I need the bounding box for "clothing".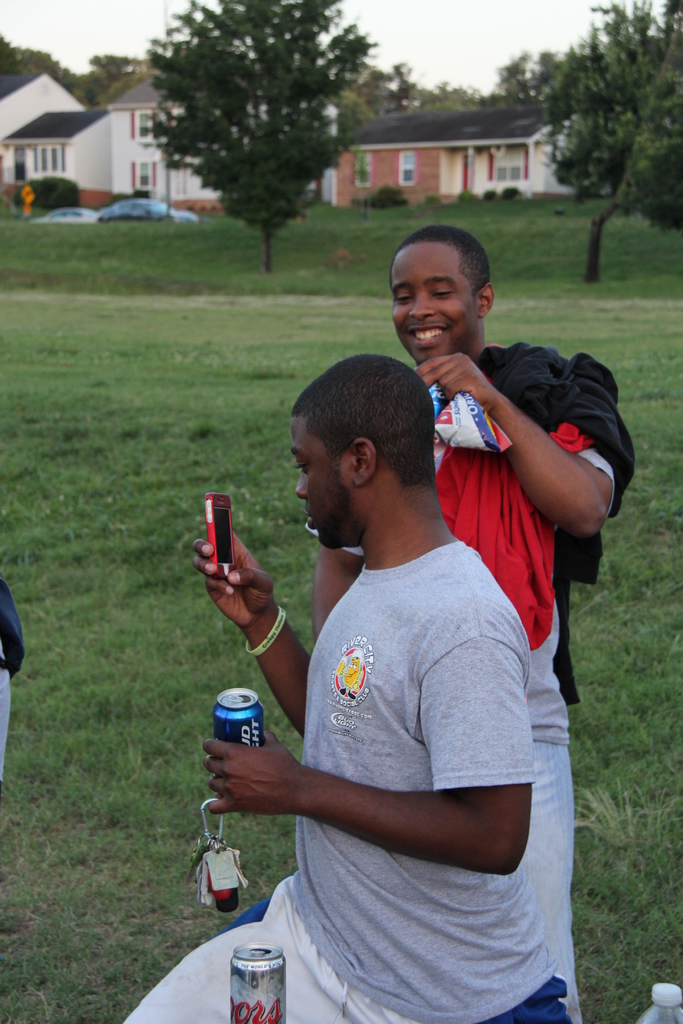
Here it is: 310,333,616,1023.
